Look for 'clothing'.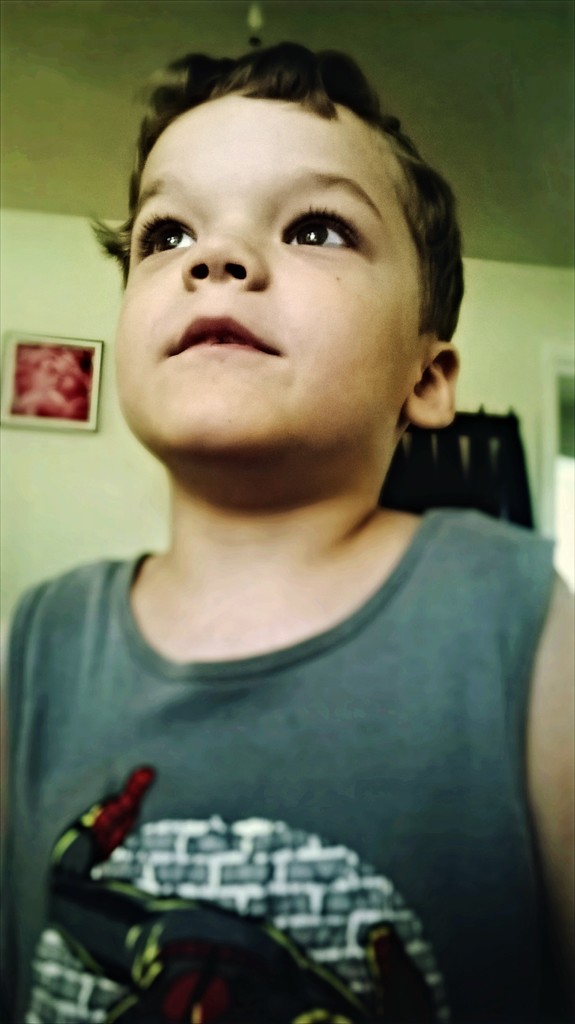
Found: (left=0, top=508, right=574, bottom=1023).
